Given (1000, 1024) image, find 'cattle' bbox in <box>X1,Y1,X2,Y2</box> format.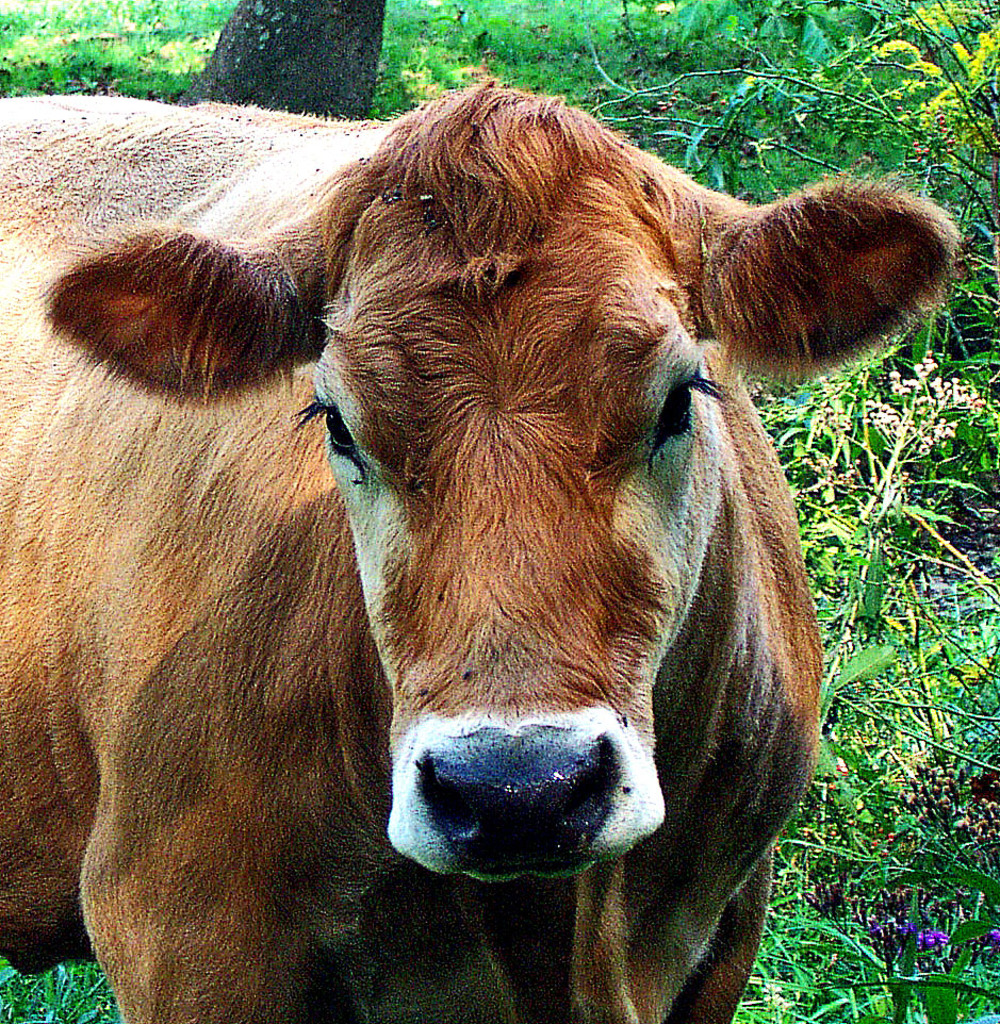
<box>0,9,979,1023</box>.
